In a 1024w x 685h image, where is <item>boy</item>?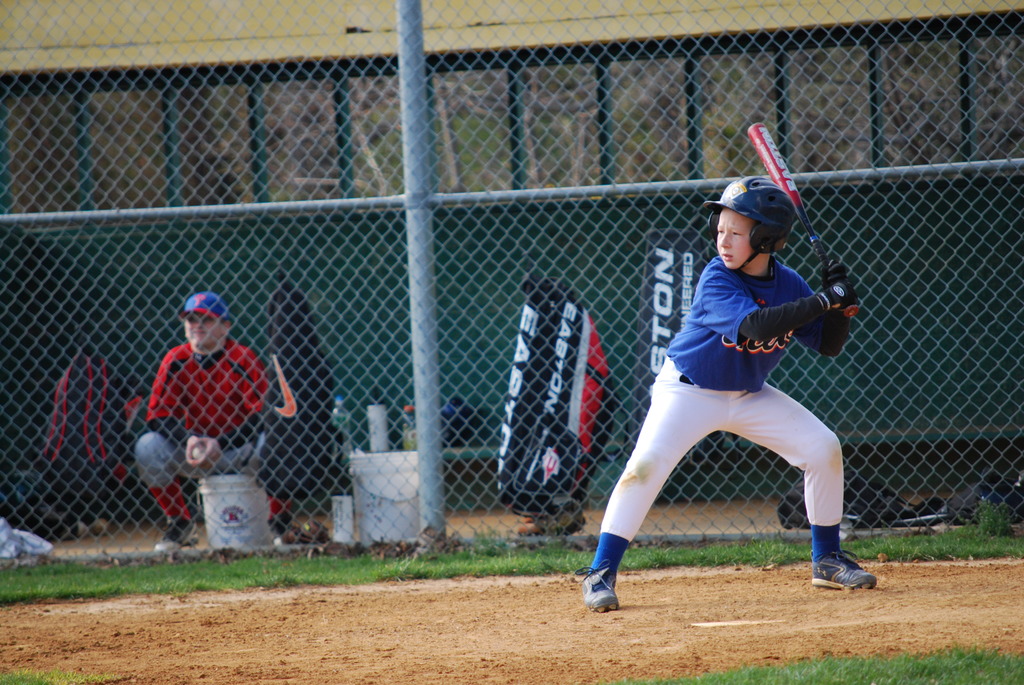
<region>120, 274, 318, 532</region>.
